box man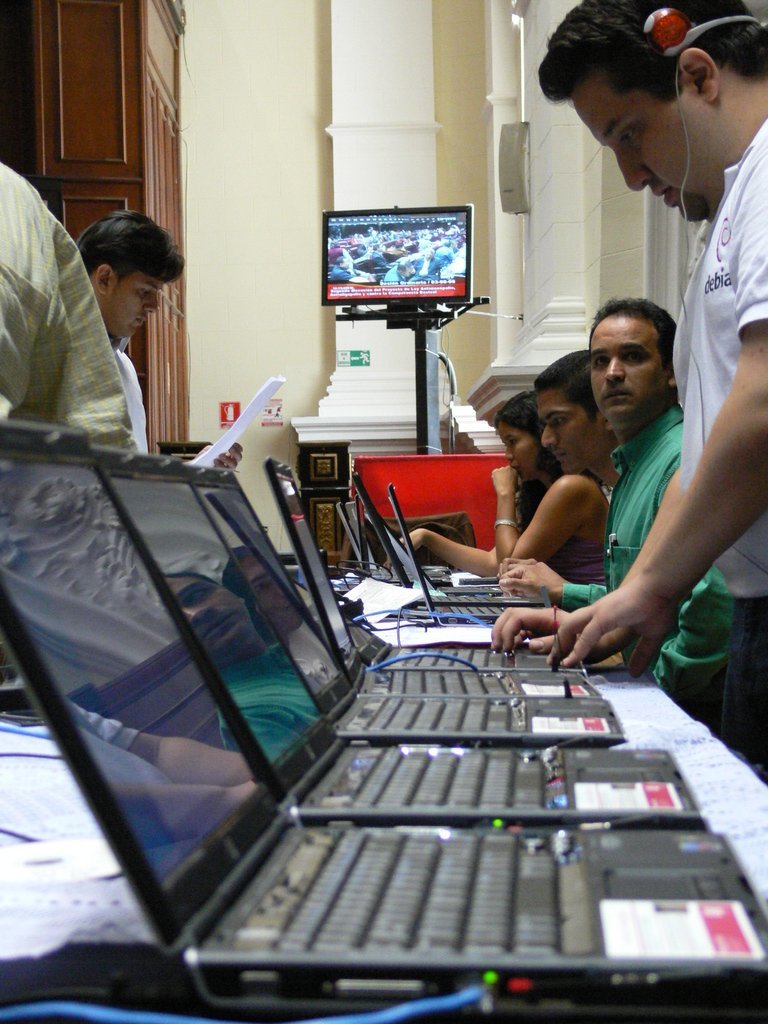
pyautogui.locateOnScreen(327, 255, 351, 279)
